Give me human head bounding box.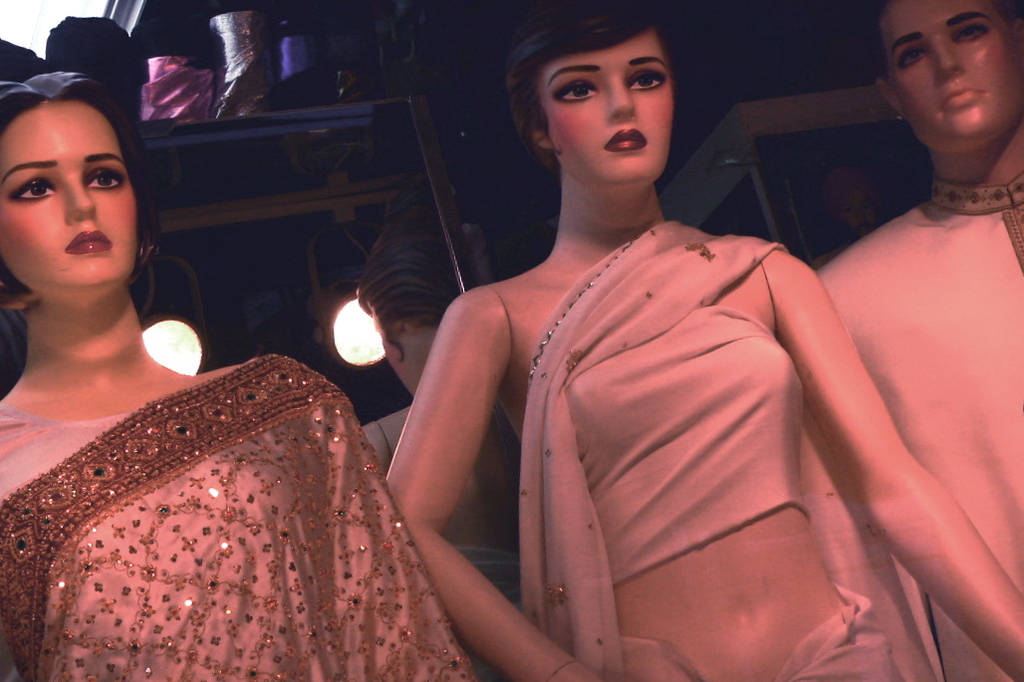
x1=880 y1=9 x2=1016 y2=137.
